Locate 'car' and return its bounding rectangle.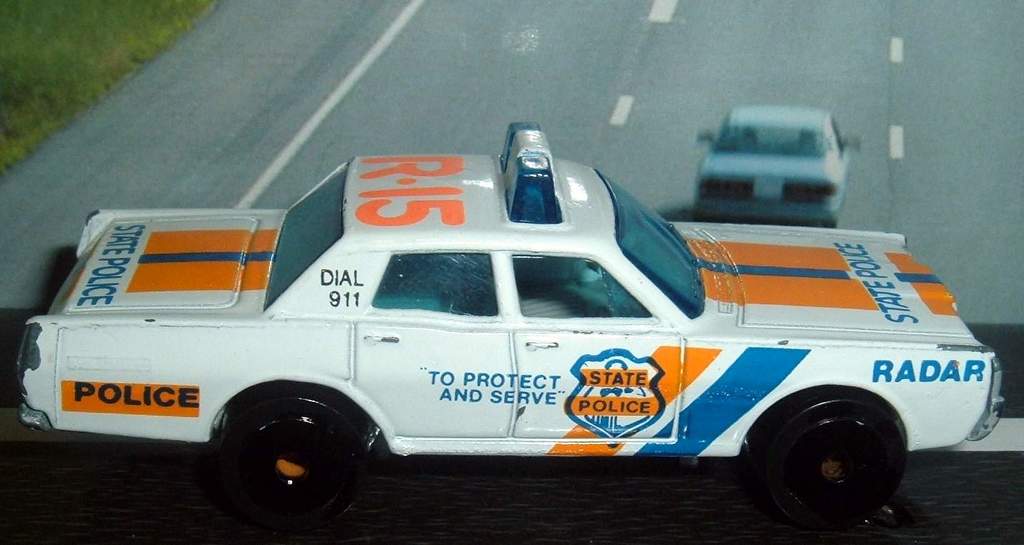
BBox(694, 99, 868, 225).
